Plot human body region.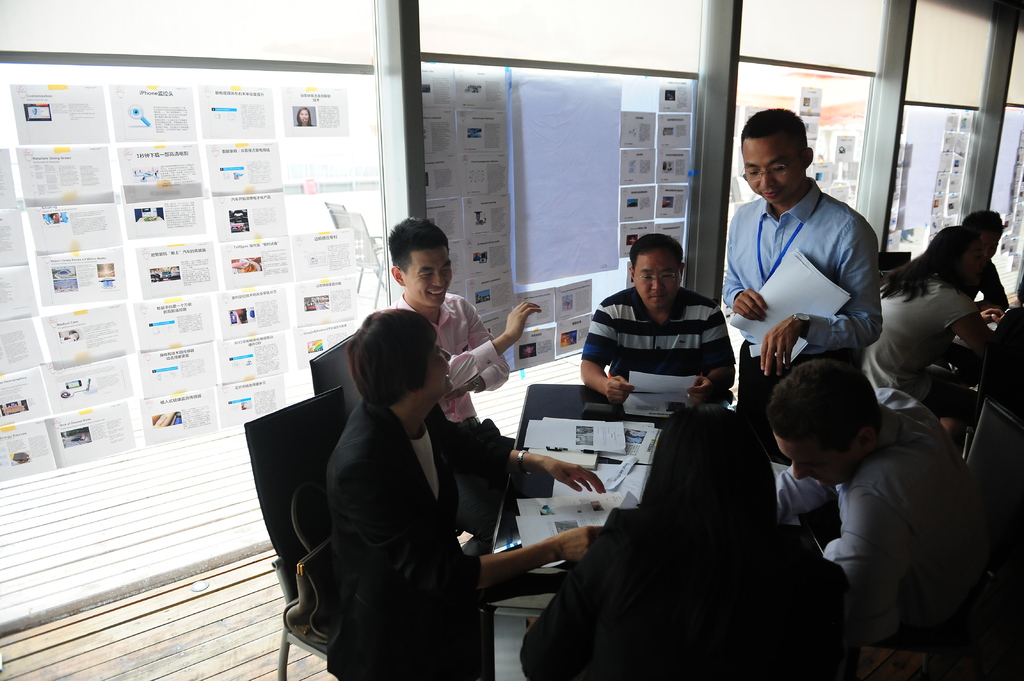
Plotted at (326, 408, 604, 680).
